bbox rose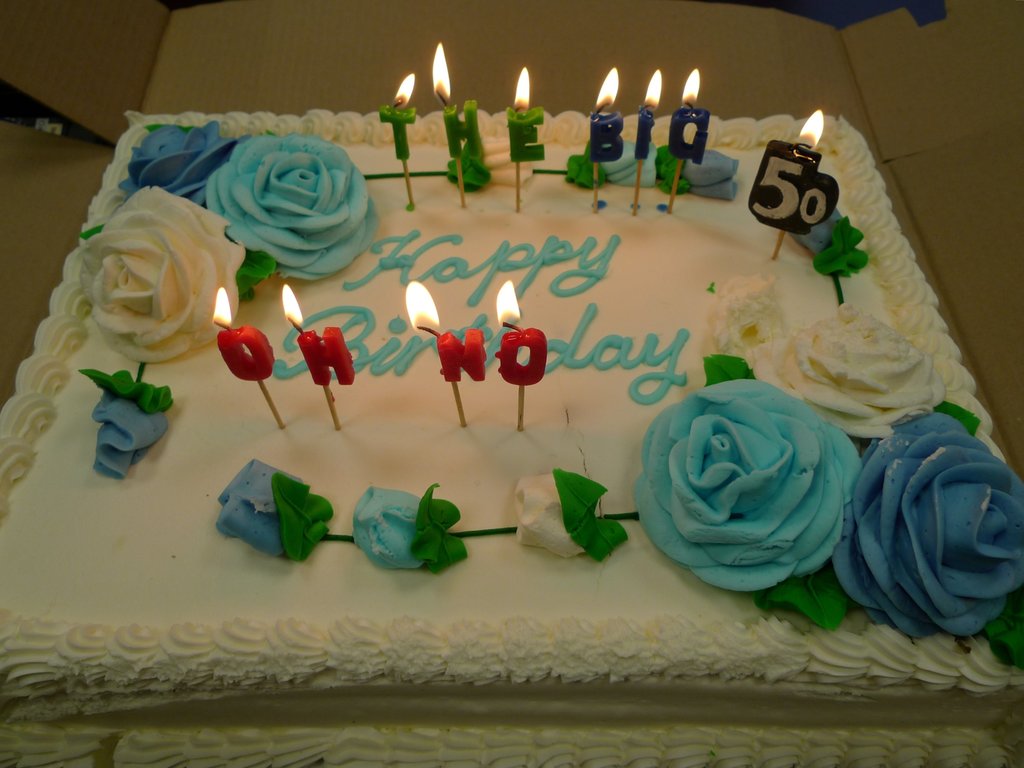
crop(598, 137, 655, 189)
